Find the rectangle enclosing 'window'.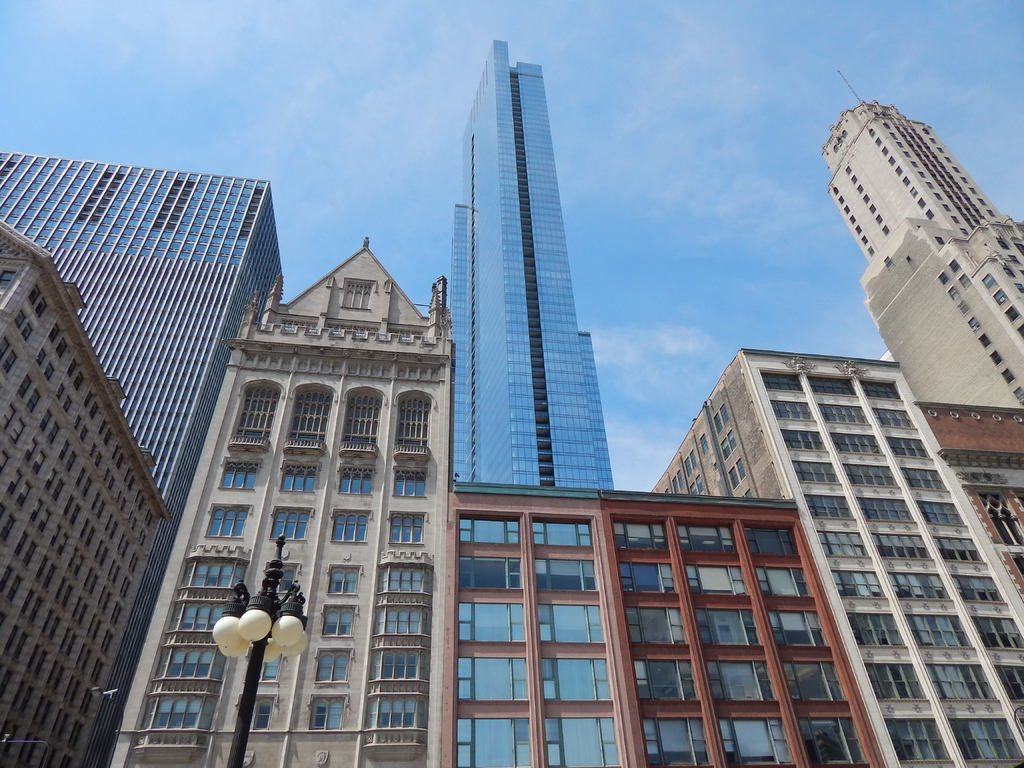
box=[308, 600, 359, 642].
